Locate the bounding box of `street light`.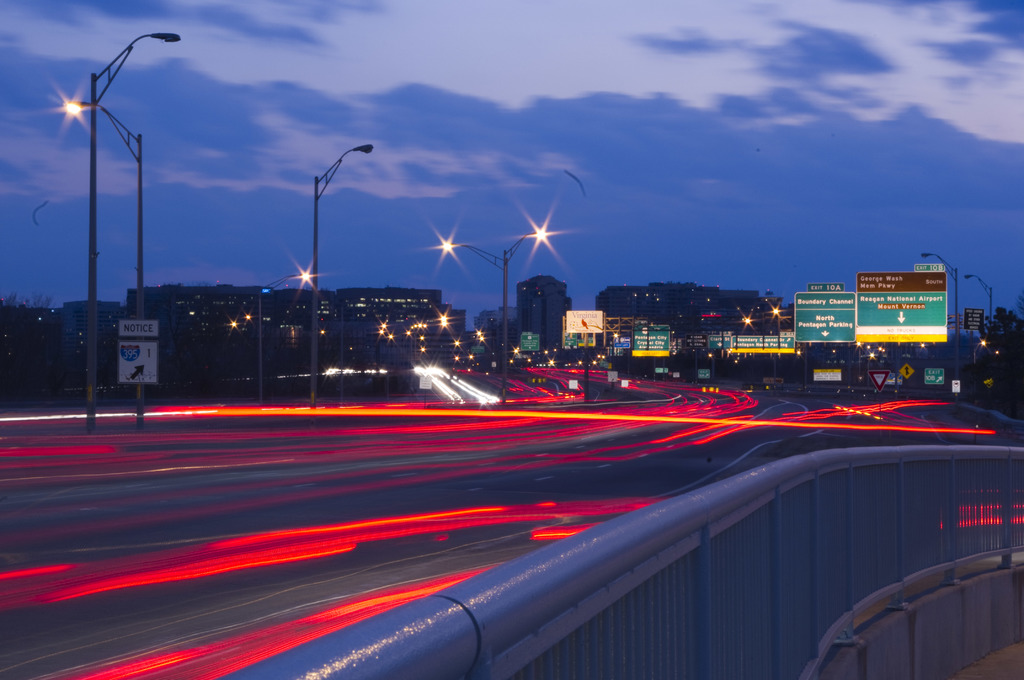
Bounding box: (437,228,550,405).
